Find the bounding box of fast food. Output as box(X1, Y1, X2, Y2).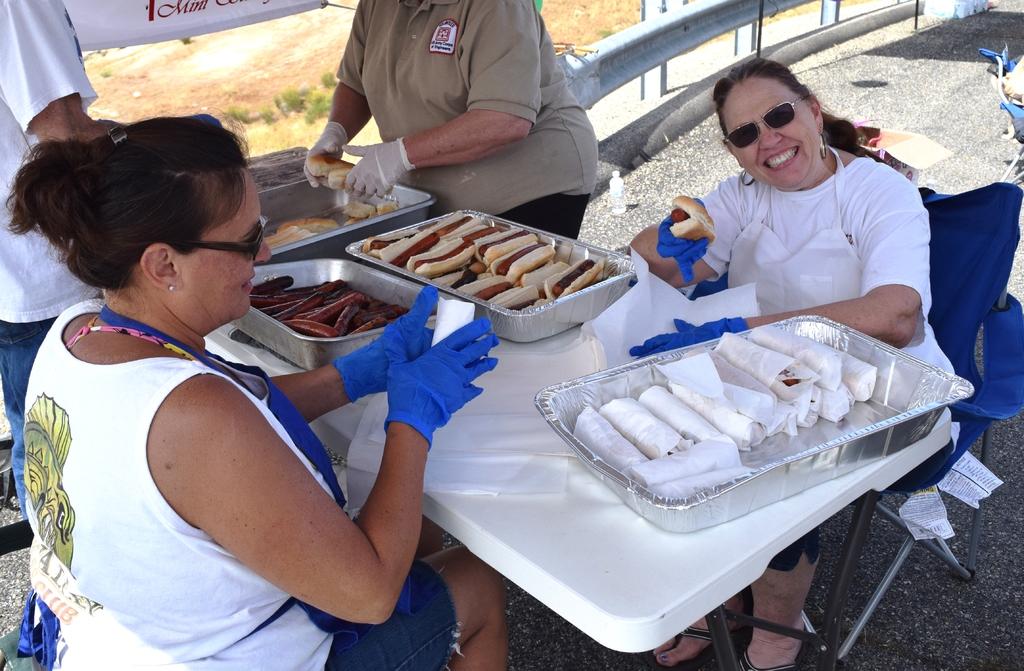
box(274, 219, 338, 236).
